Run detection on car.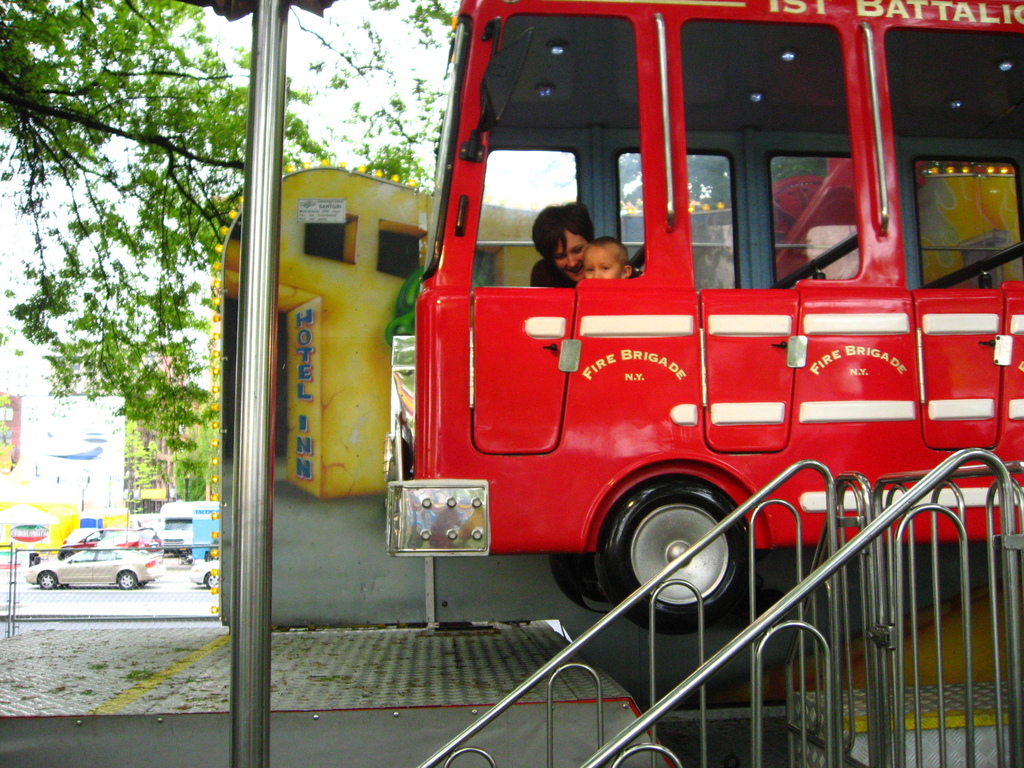
Result: detection(186, 556, 222, 590).
